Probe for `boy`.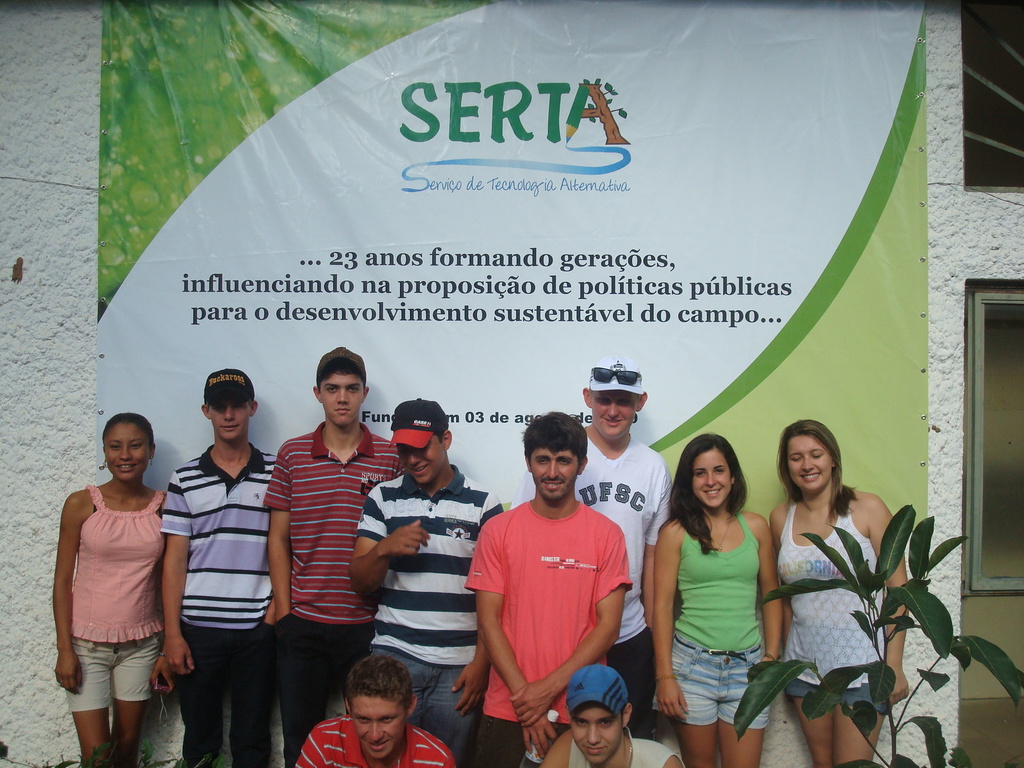
Probe result: x1=545 y1=664 x2=680 y2=767.
